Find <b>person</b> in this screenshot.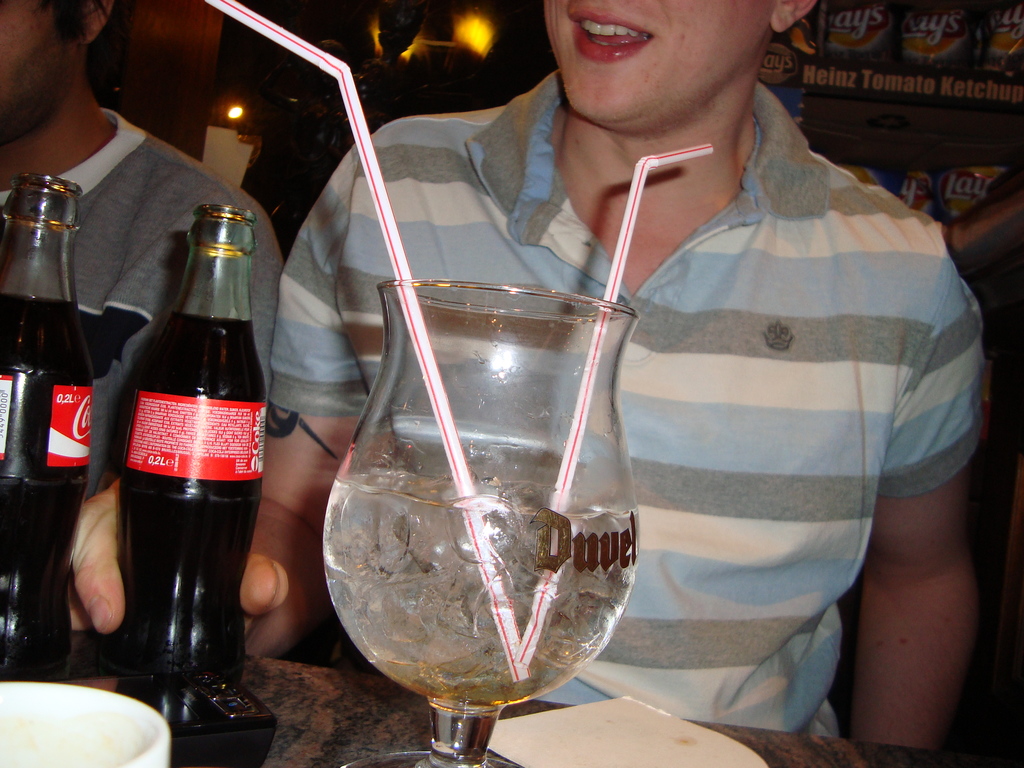
The bounding box for <b>person</b> is l=0, t=0, r=280, b=501.
